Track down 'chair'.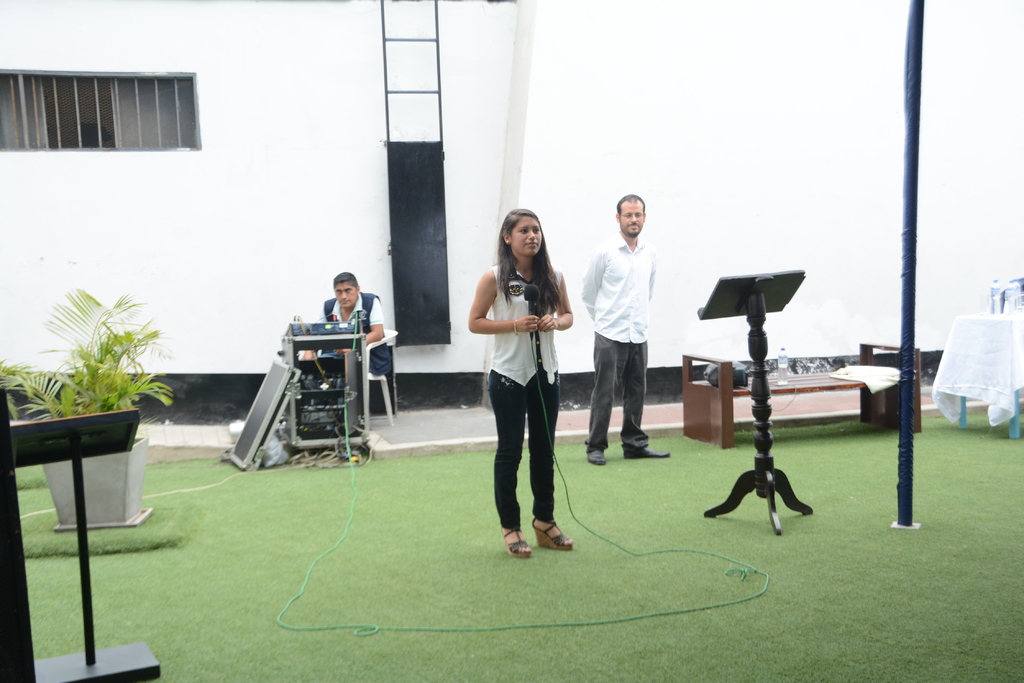
Tracked to detection(362, 325, 397, 431).
